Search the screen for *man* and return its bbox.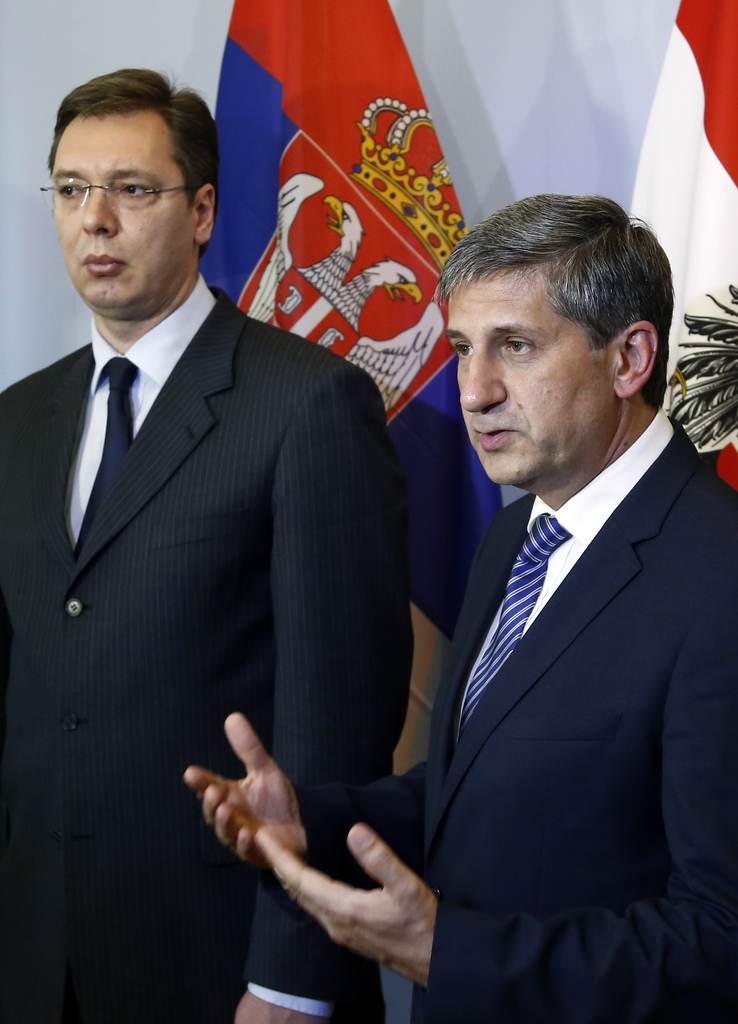
Found: 186,190,732,1012.
